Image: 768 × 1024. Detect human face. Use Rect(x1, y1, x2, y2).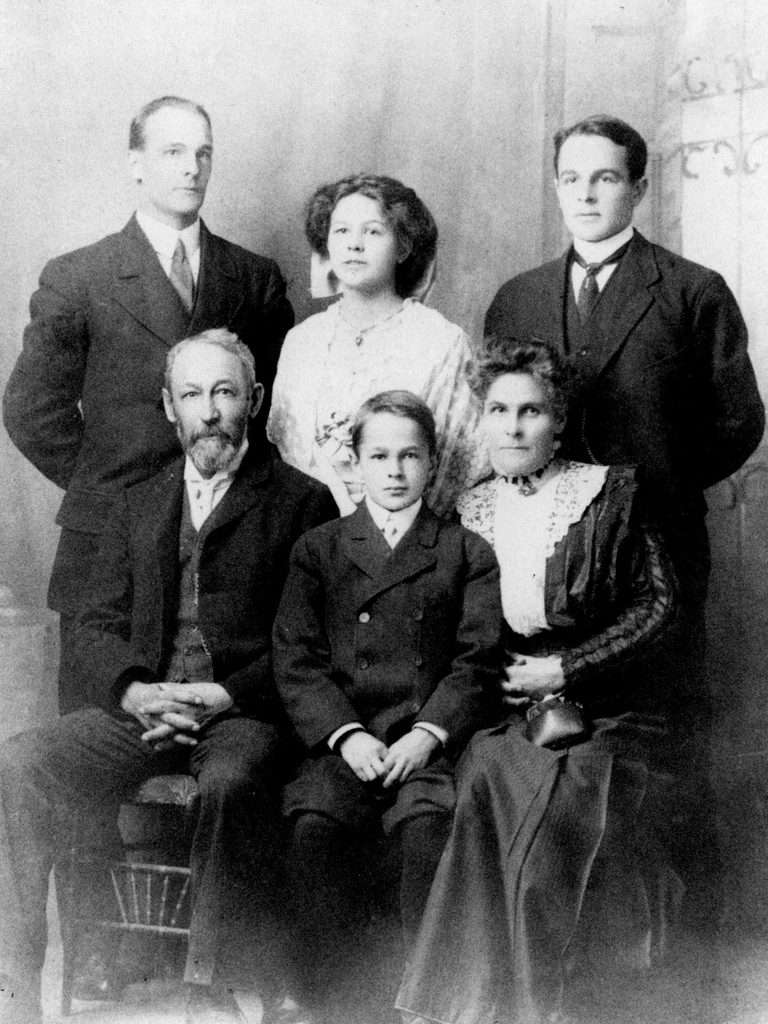
Rect(171, 352, 253, 468).
